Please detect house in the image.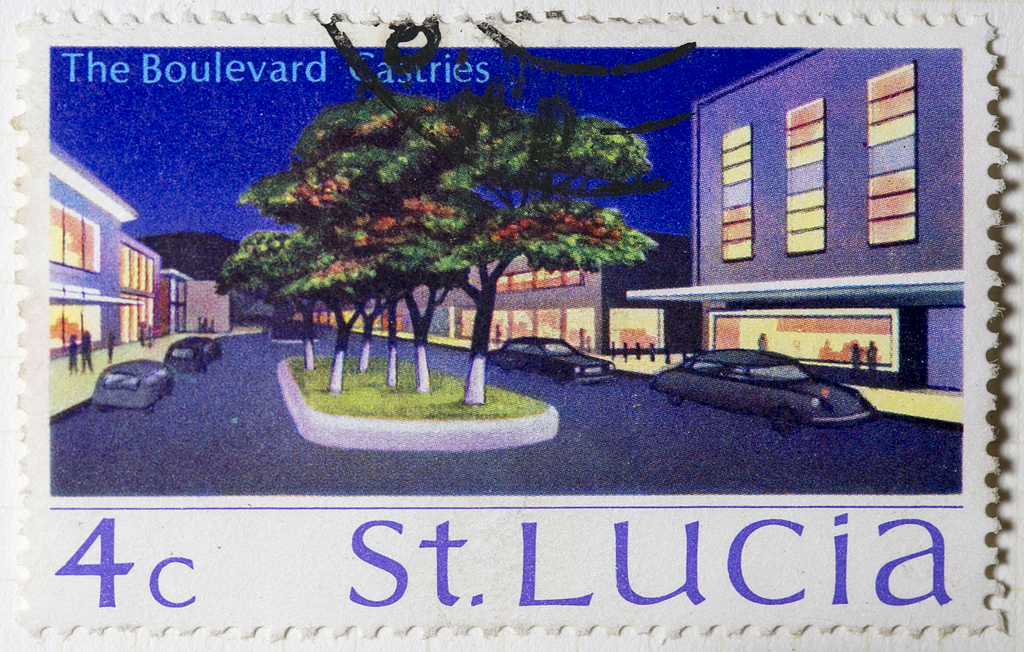
bbox=(163, 243, 273, 326).
